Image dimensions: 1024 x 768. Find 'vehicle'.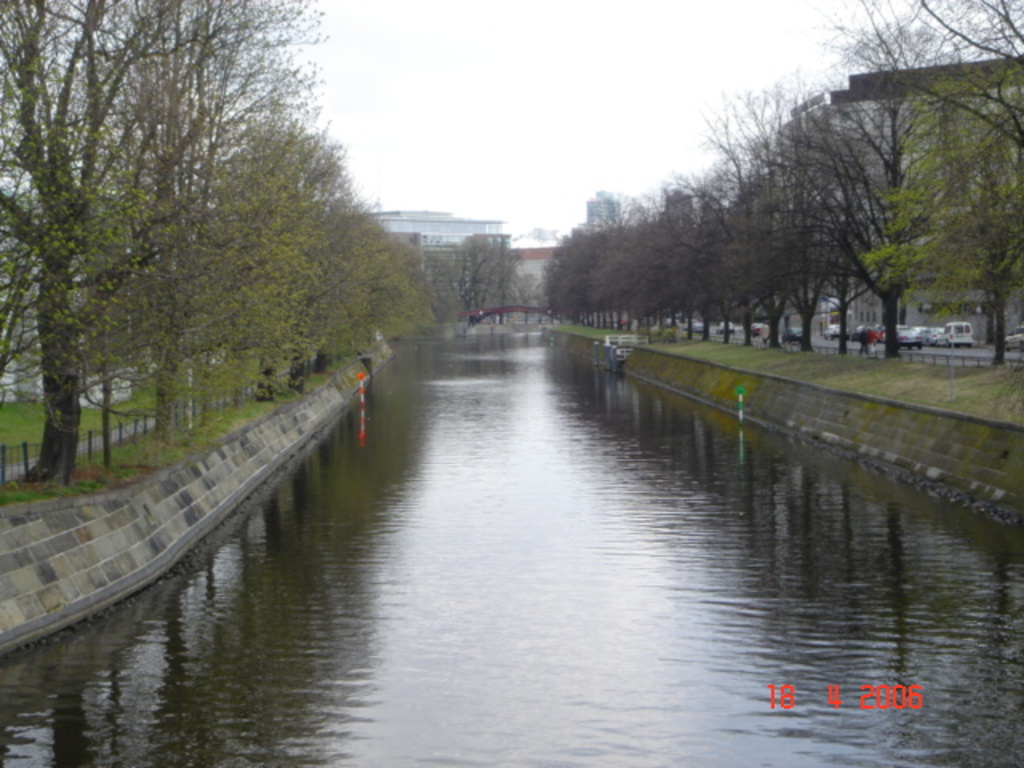
[939,322,976,346].
